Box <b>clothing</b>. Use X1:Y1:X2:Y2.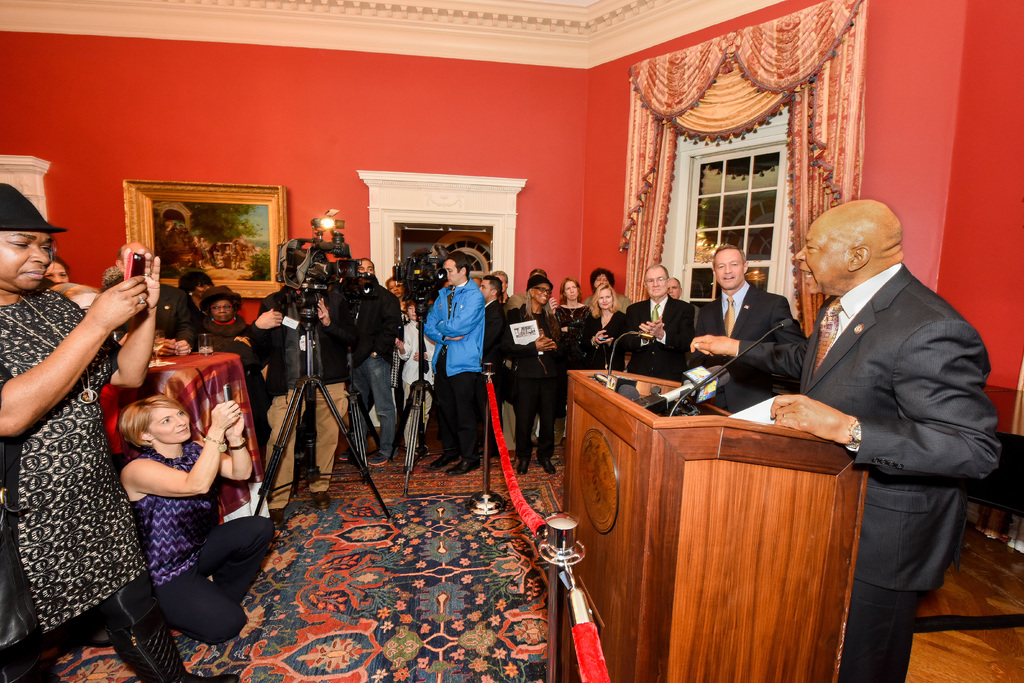
509:290:566:470.
